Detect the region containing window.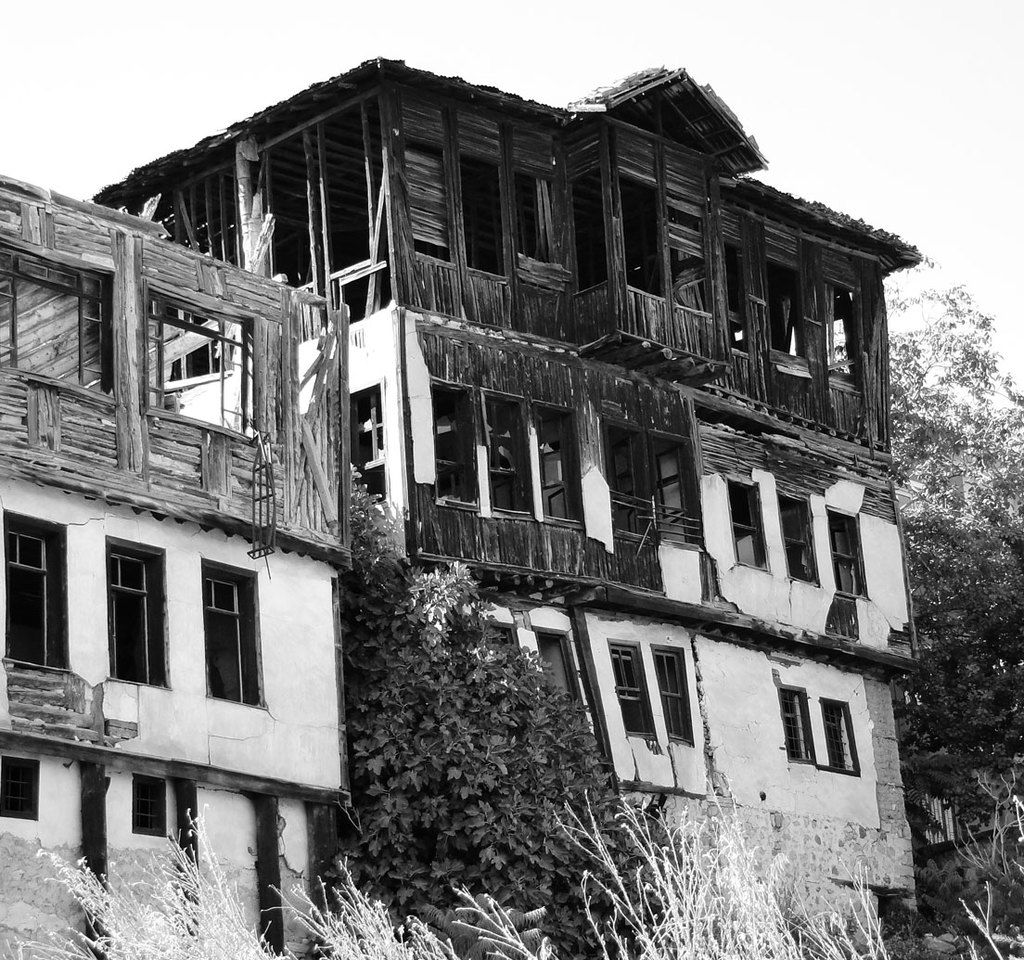
[818,274,876,387].
